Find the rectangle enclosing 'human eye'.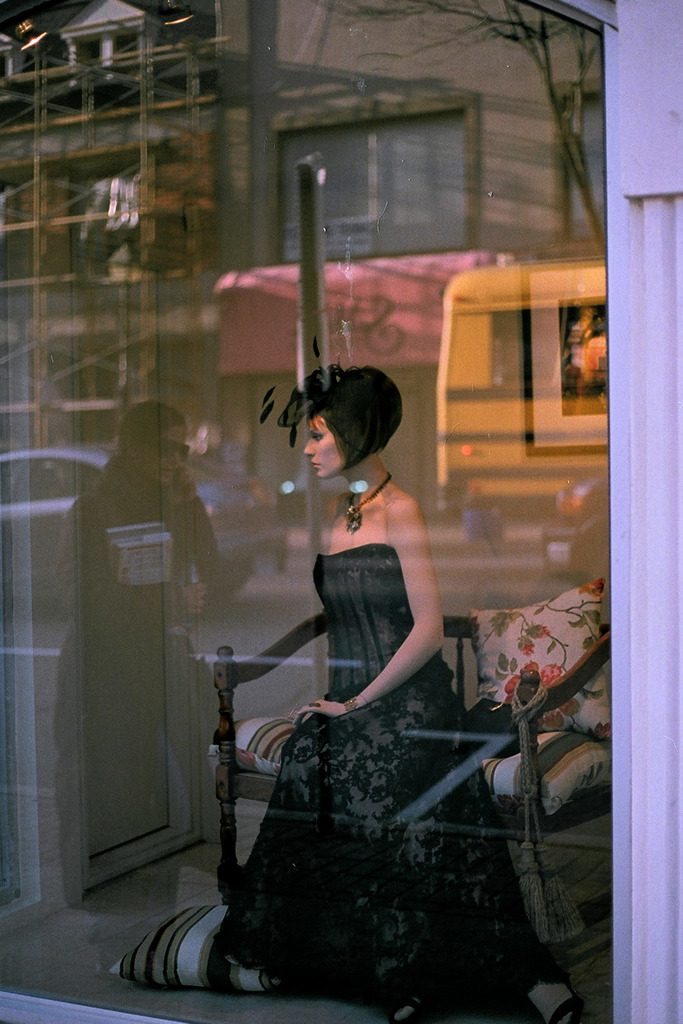
rect(313, 426, 329, 440).
